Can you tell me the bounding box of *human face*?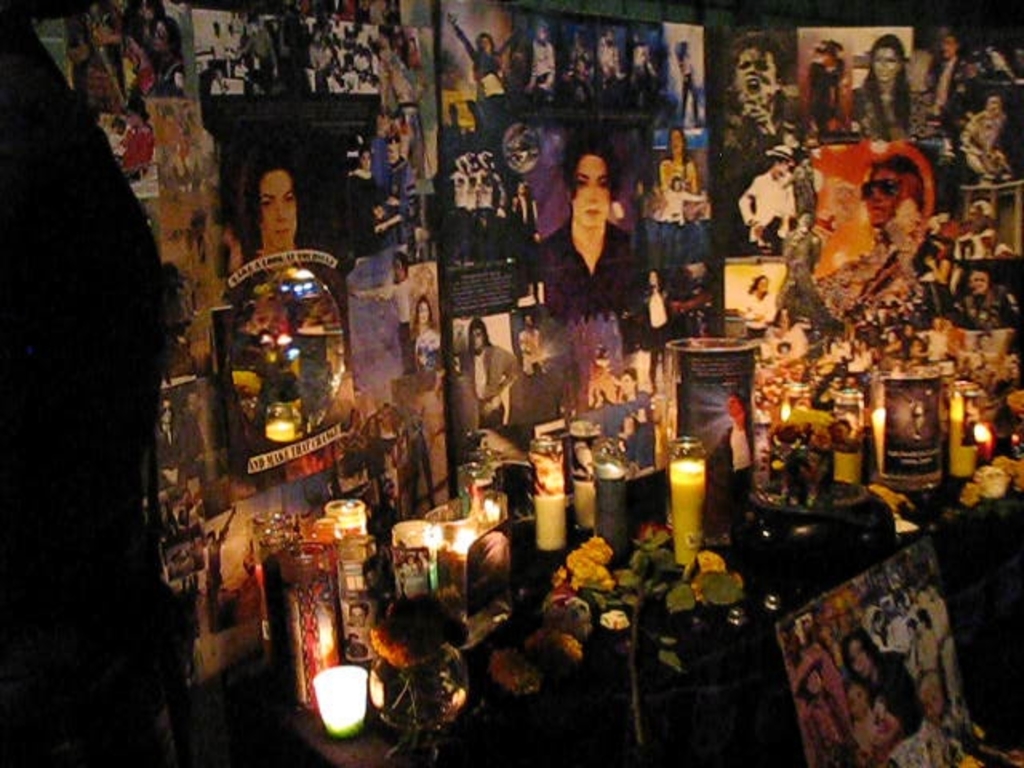
l=259, t=166, r=294, b=250.
